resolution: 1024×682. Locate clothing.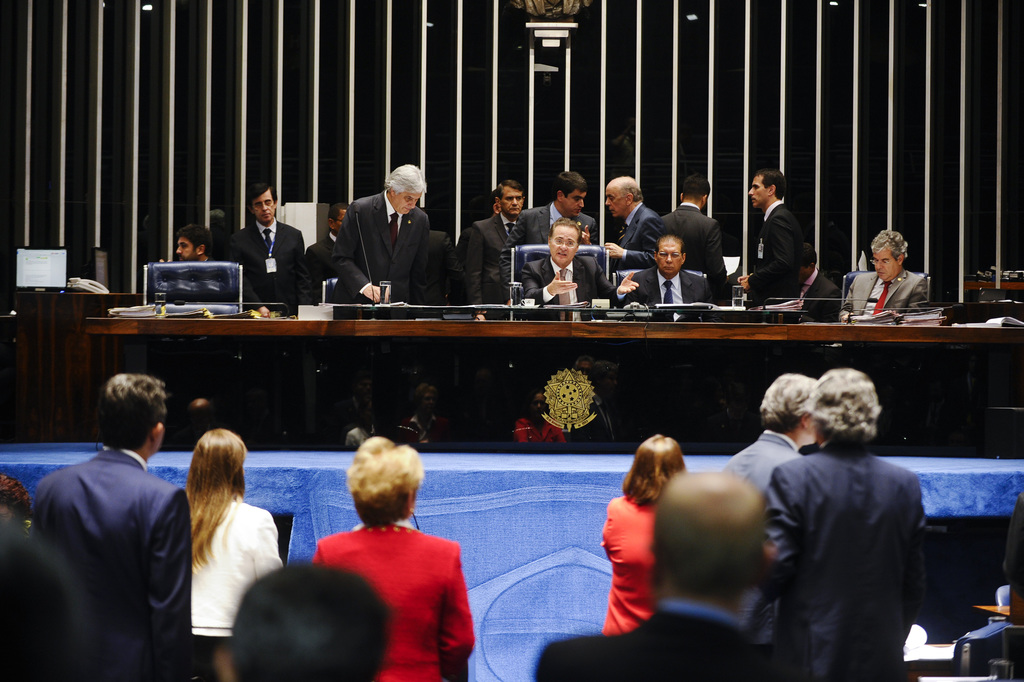
{"x1": 515, "y1": 252, "x2": 616, "y2": 319}.
